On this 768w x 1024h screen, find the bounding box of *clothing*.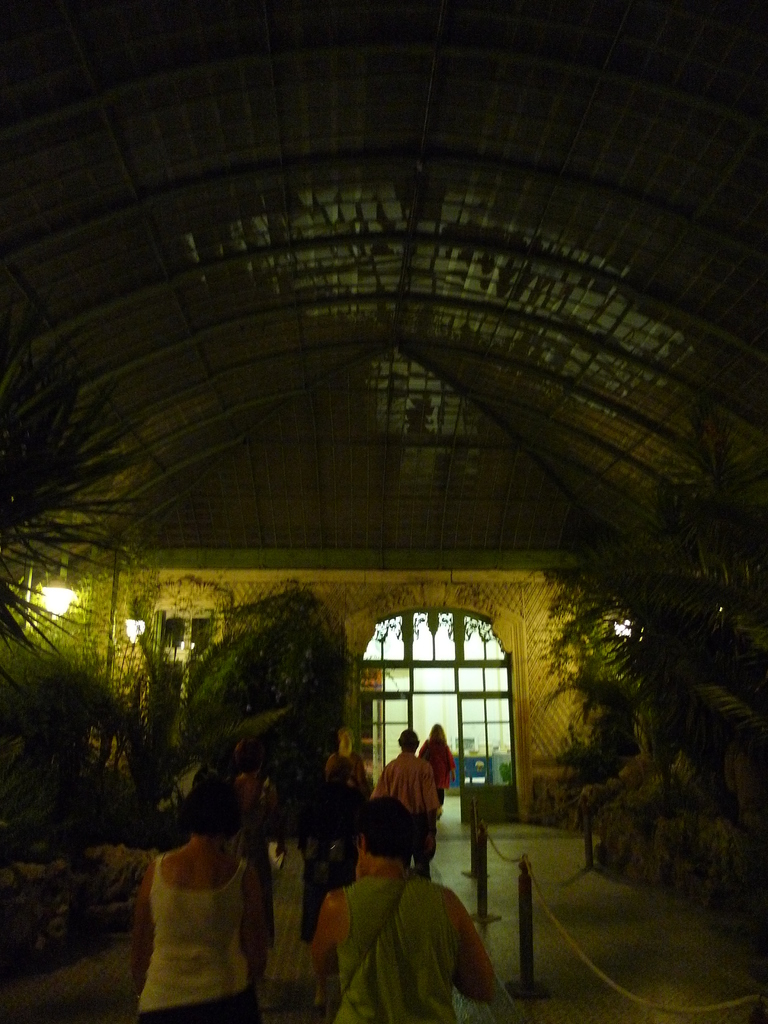
Bounding box: crop(380, 744, 459, 858).
